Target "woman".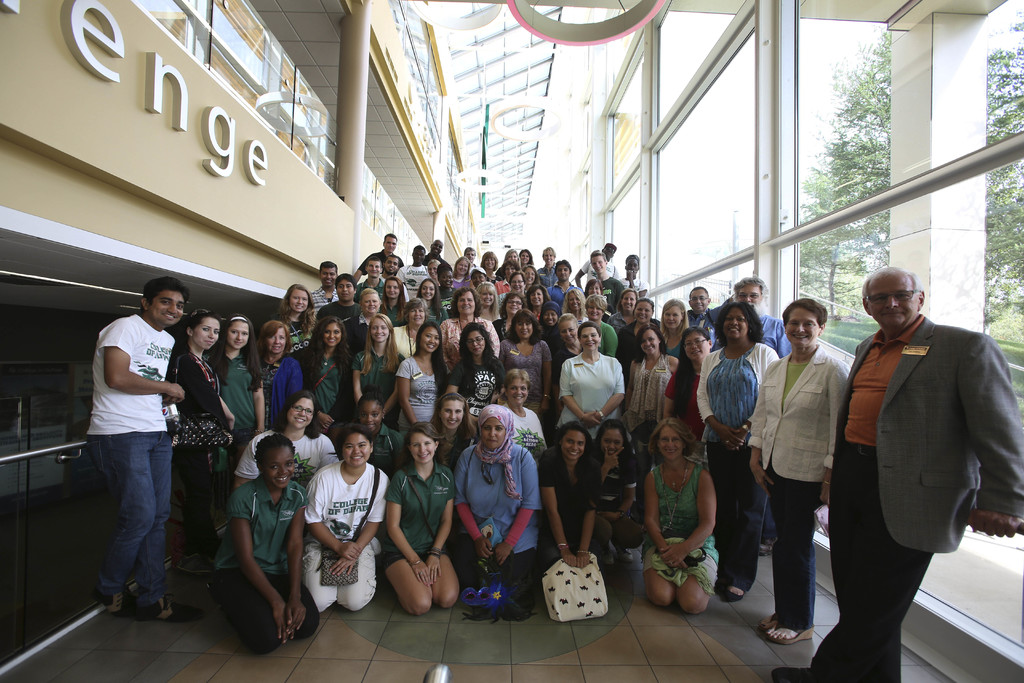
Target region: 643/409/738/620.
